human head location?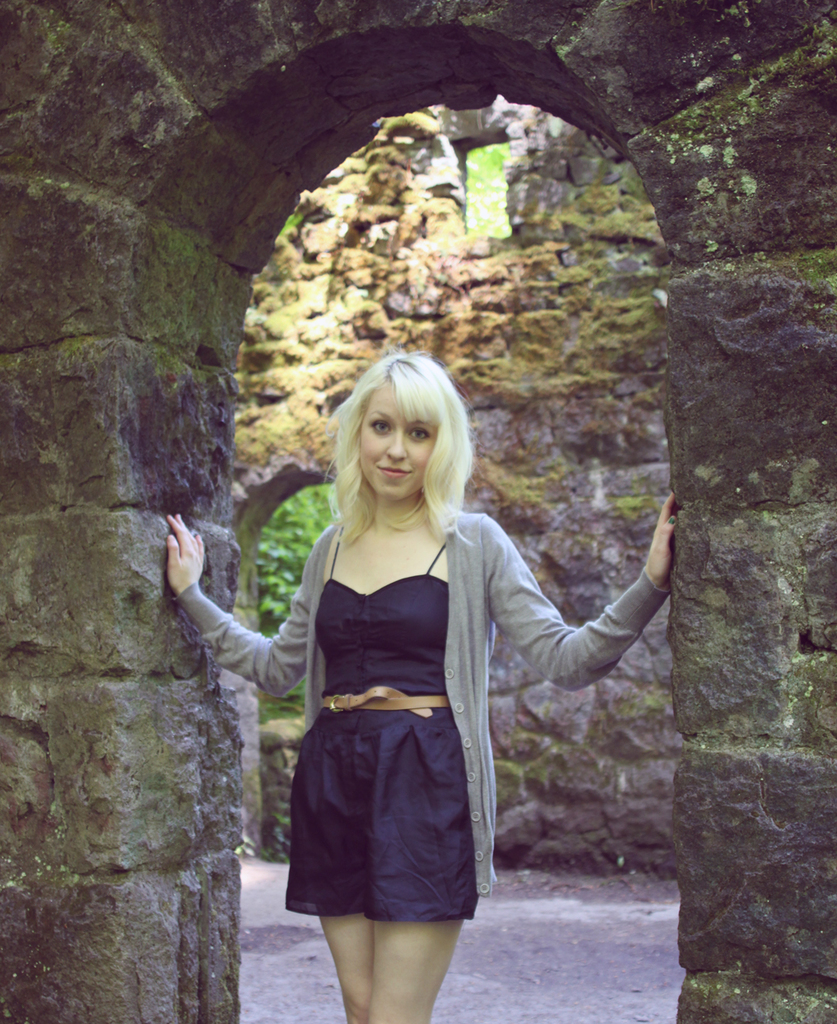
bbox=[309, 339, 480, 509]
